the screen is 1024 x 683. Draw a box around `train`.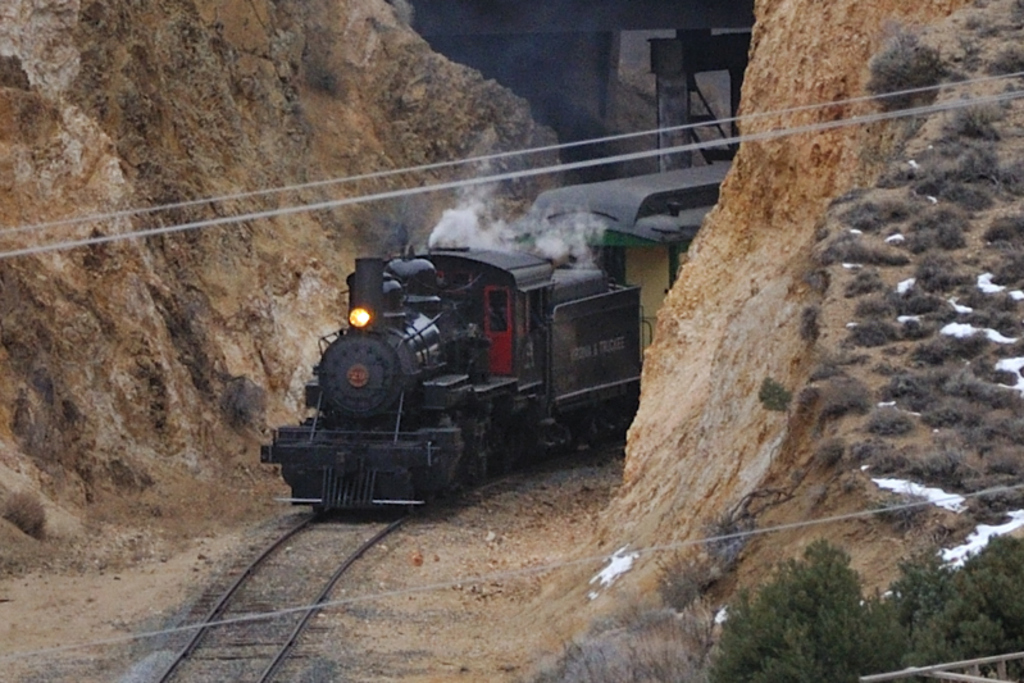
detection(246, 163, 731, 511).
